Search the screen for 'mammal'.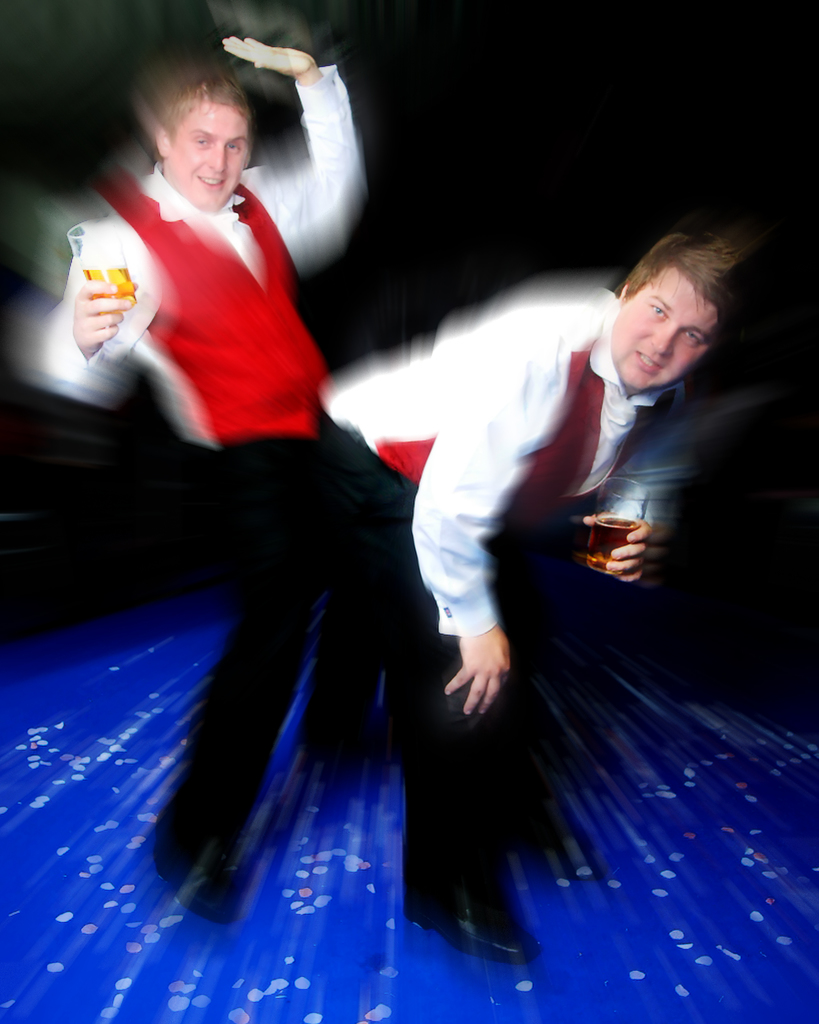
Found at (269, 188, 722, 943).
